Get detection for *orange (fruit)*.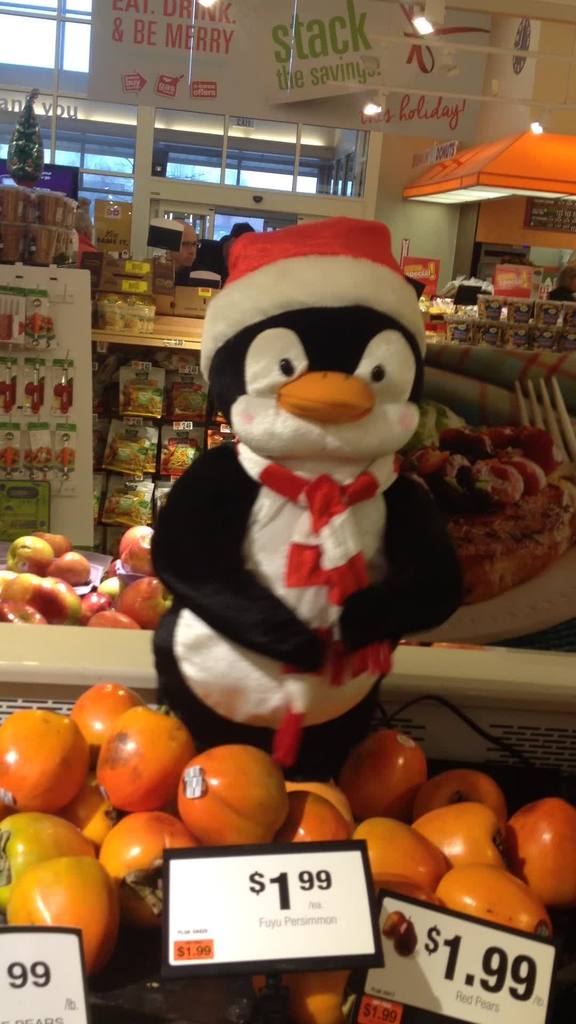
Detection: <bbox>324, 731, 409, 829</bbox>.
